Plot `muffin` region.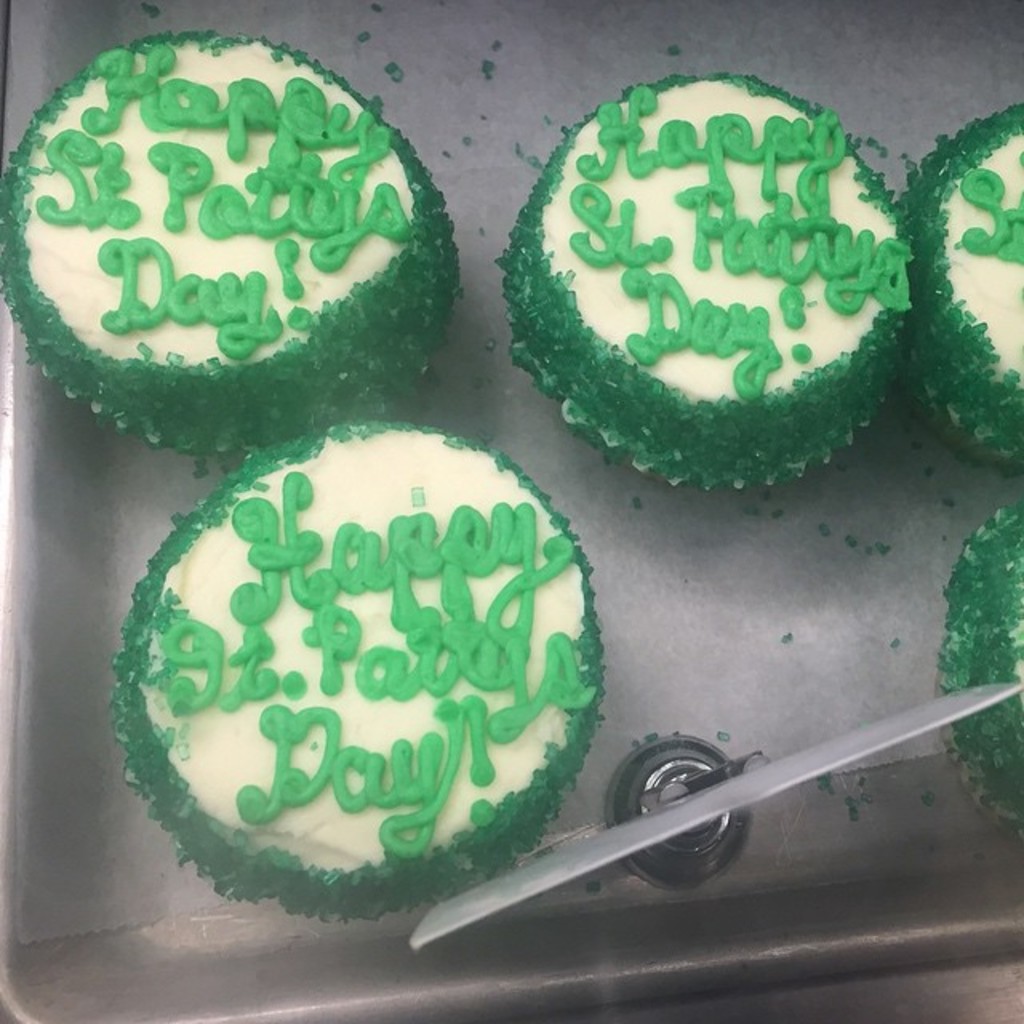
Plotted at rect(926, 506, 1022, 834).
